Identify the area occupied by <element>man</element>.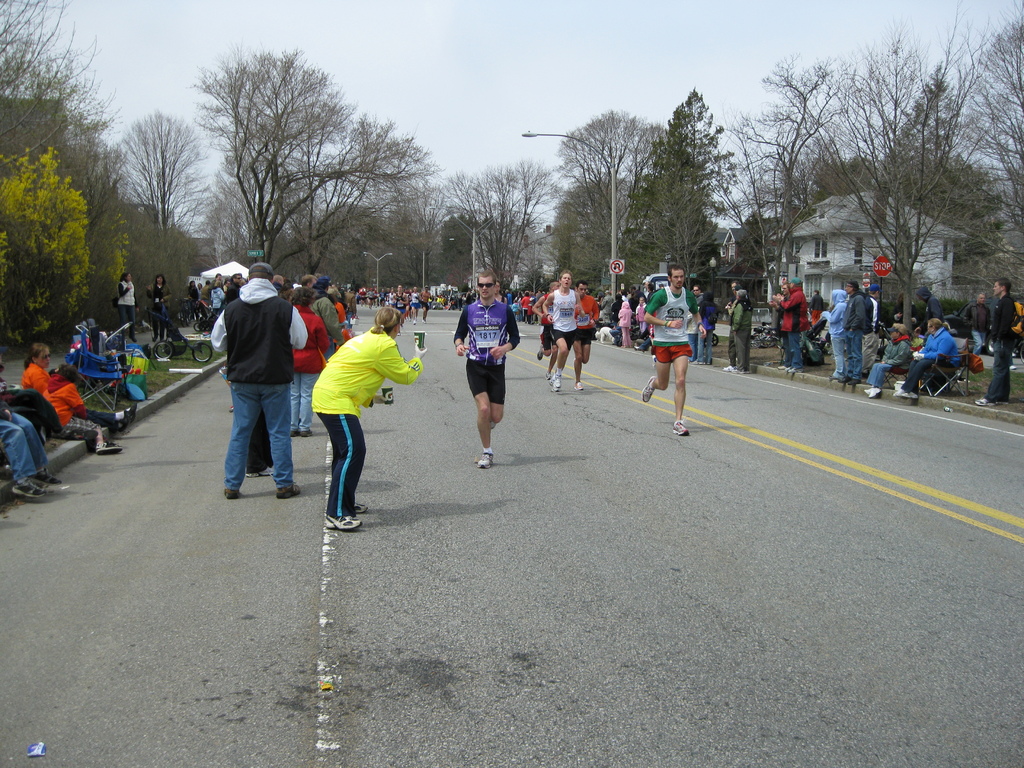
Area: 692/284/707/308.
